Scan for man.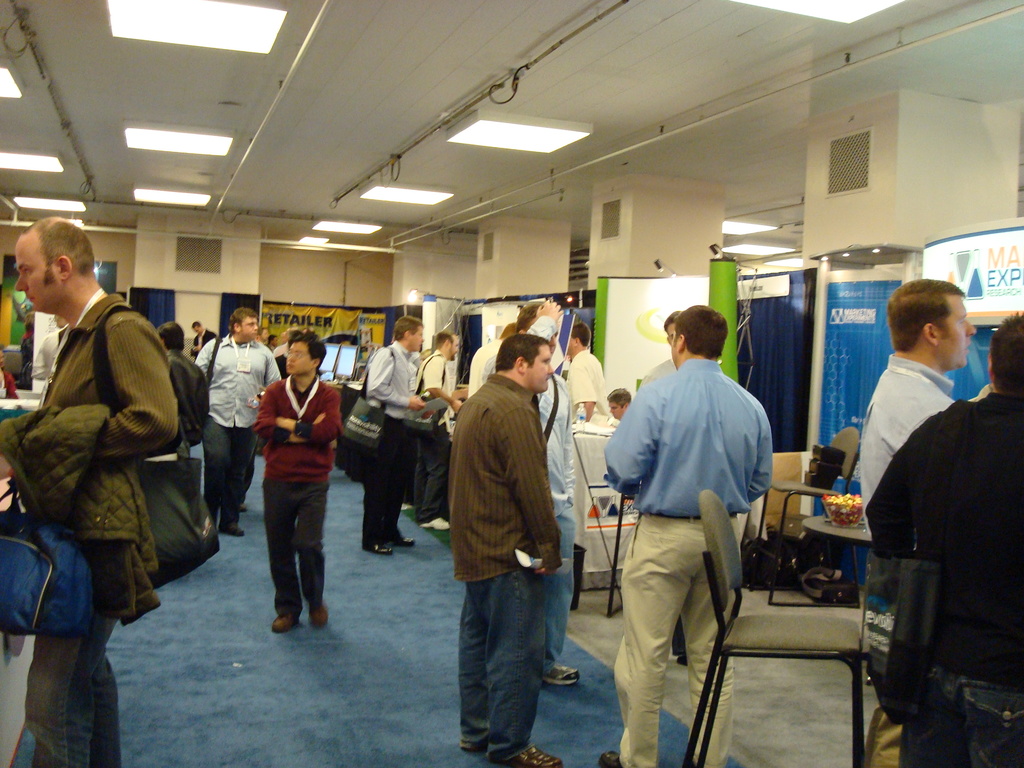
Scan result: [863, 284, 972, 527].
